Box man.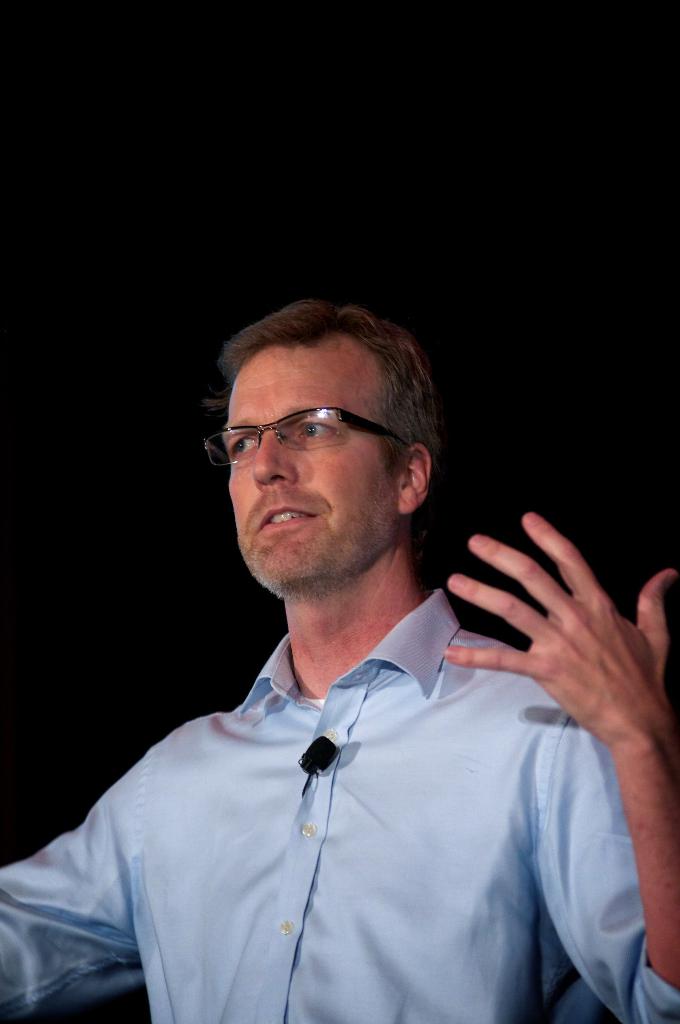
Rect(22, 298, 679, 1005).
